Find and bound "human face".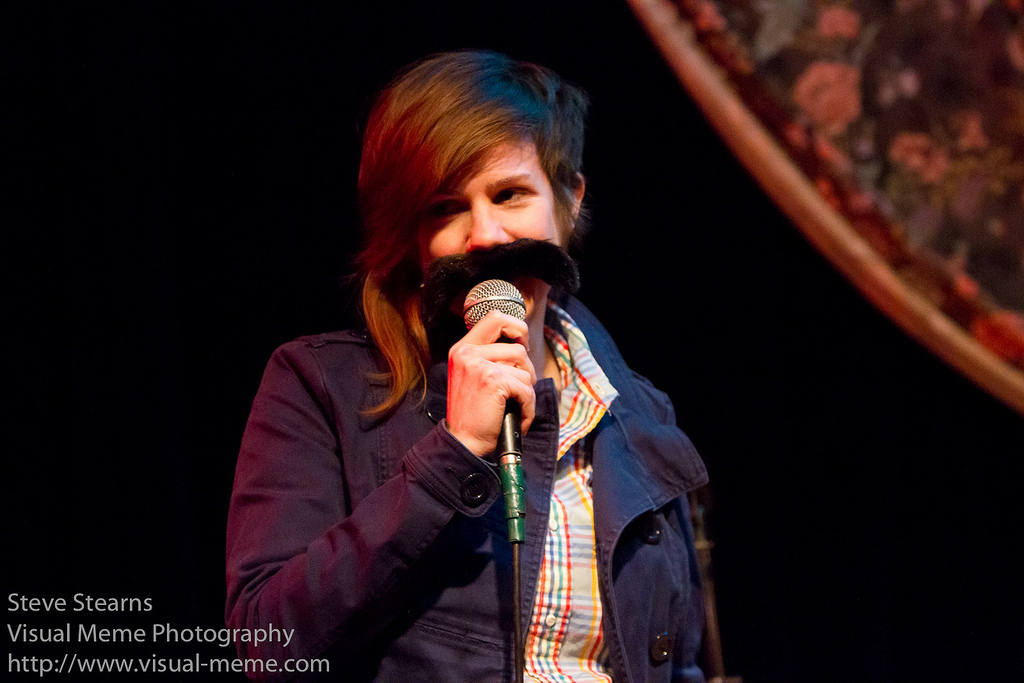
Bound: rect(418, 138, 559, 319).
